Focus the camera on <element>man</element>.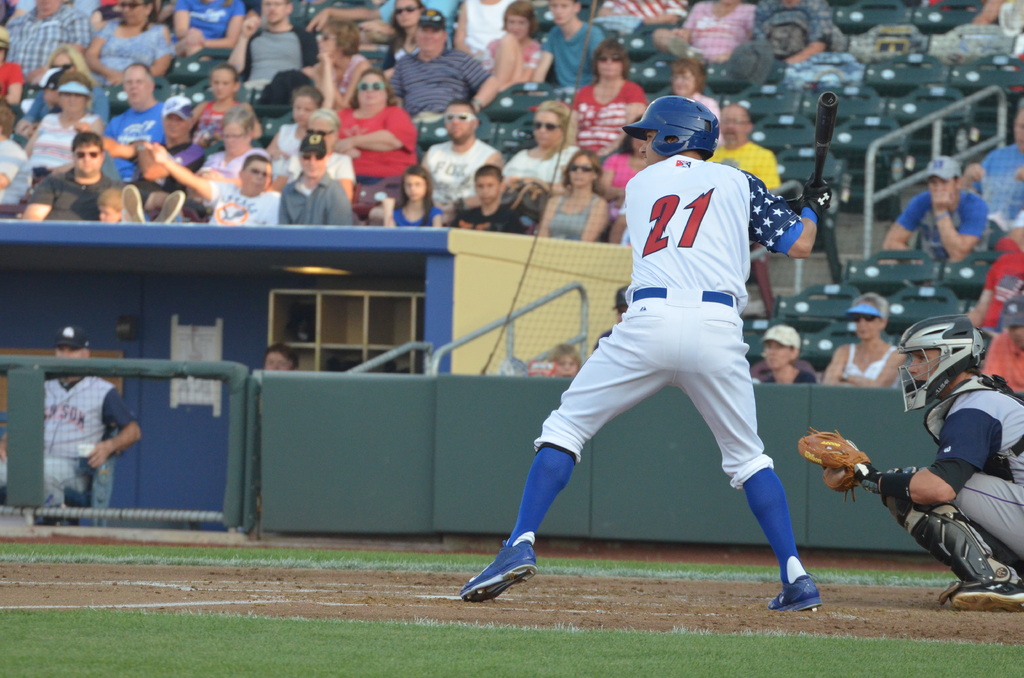
Focus region: (140, 139, 283, 224).
